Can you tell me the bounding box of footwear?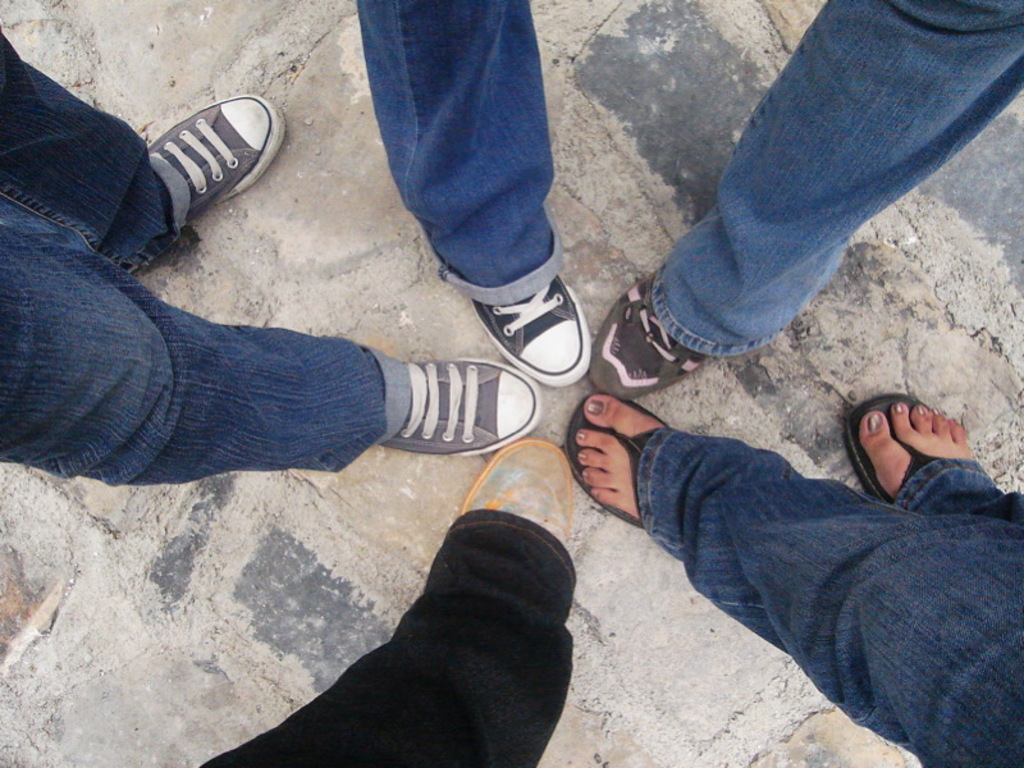
locate(479, 278, 577, 387).
